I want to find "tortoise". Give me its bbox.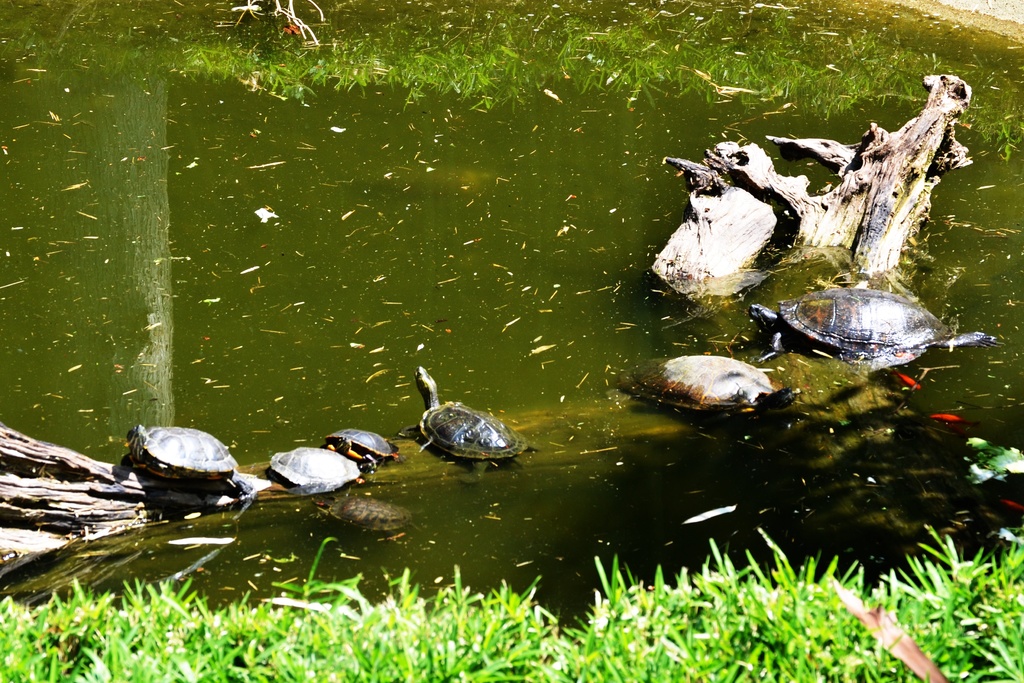
locate(123, 423, 250, 503).
